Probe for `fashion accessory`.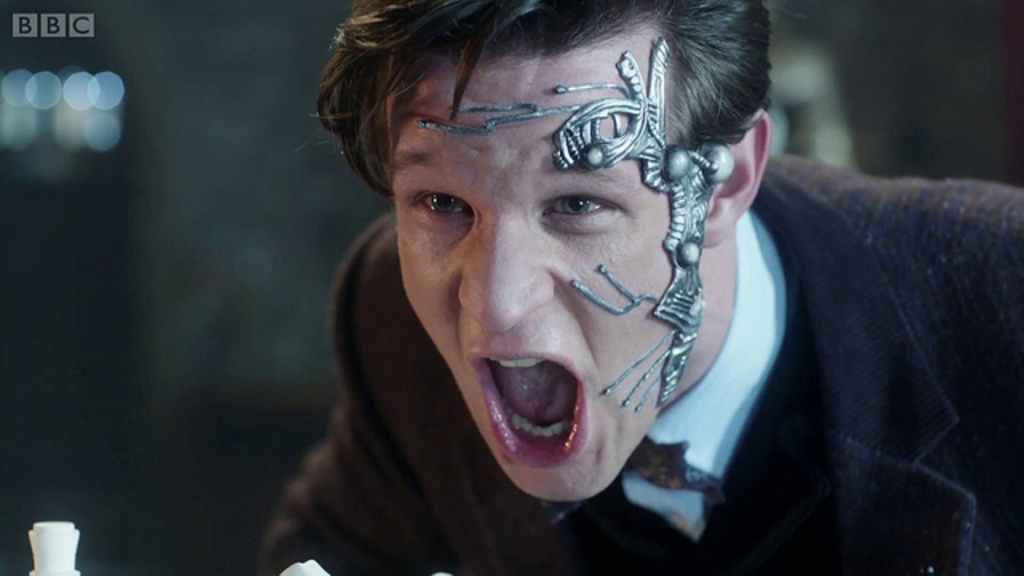
Probe result: 413,38,738,411.
